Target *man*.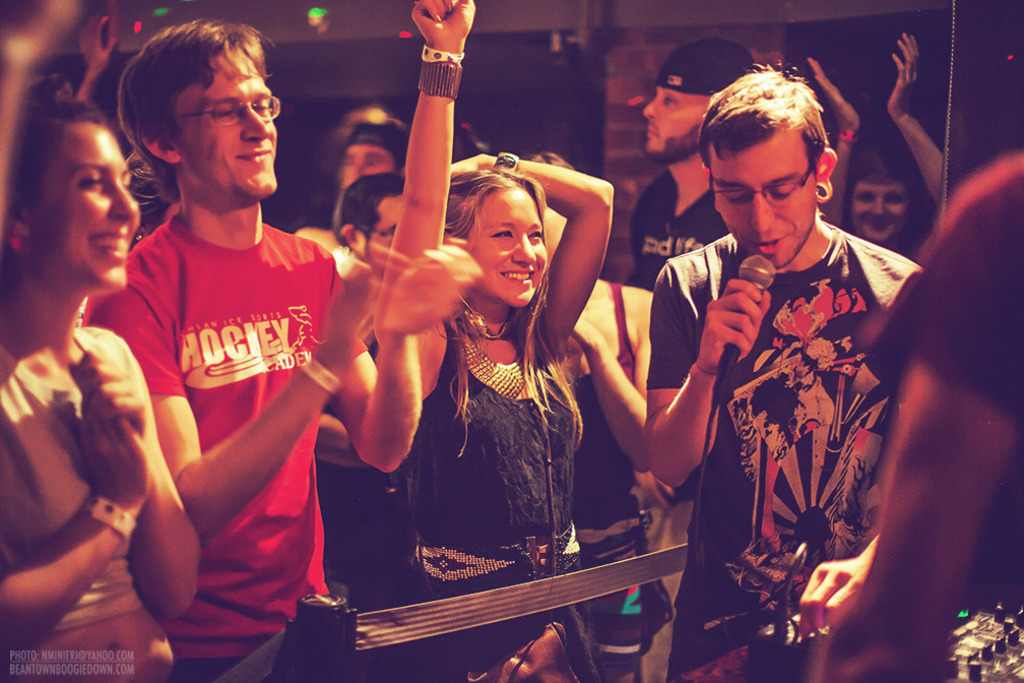
Target region: 324 106 414 208.
